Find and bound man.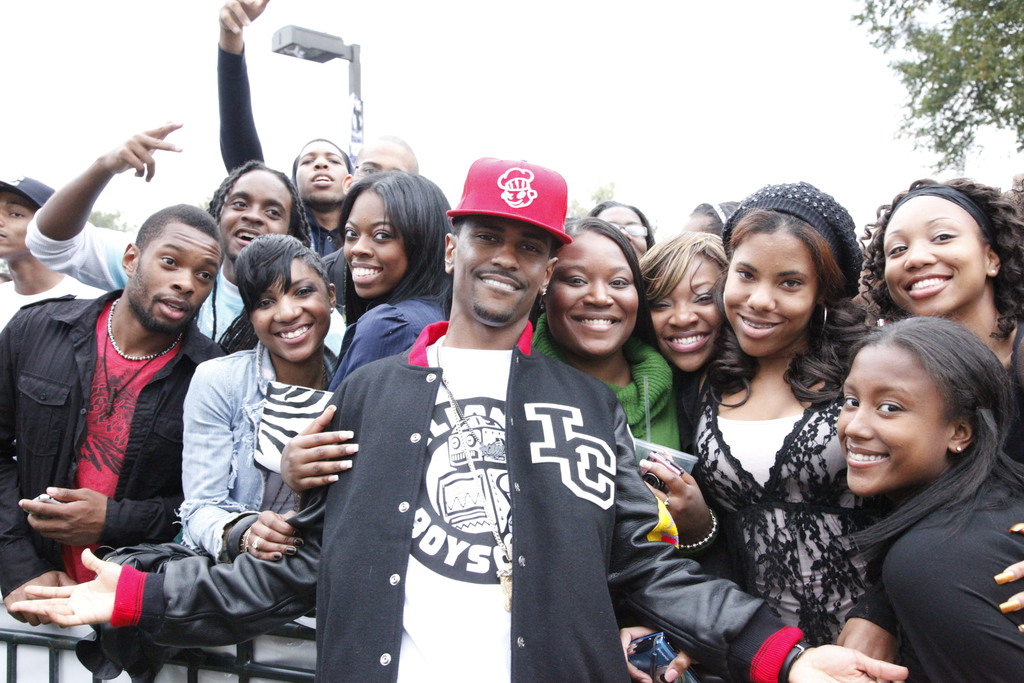
Bound: [left=24, top=118, right=346, bottom=363].
